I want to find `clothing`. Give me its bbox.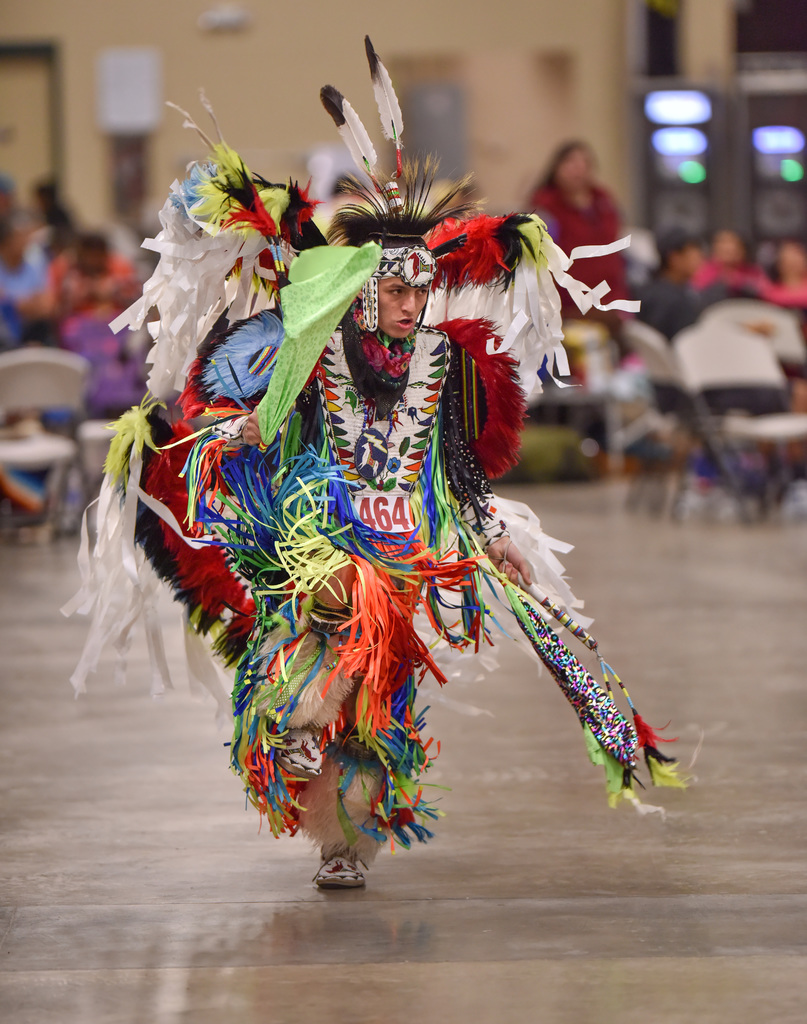
detection(54, 296, 707, 874).
